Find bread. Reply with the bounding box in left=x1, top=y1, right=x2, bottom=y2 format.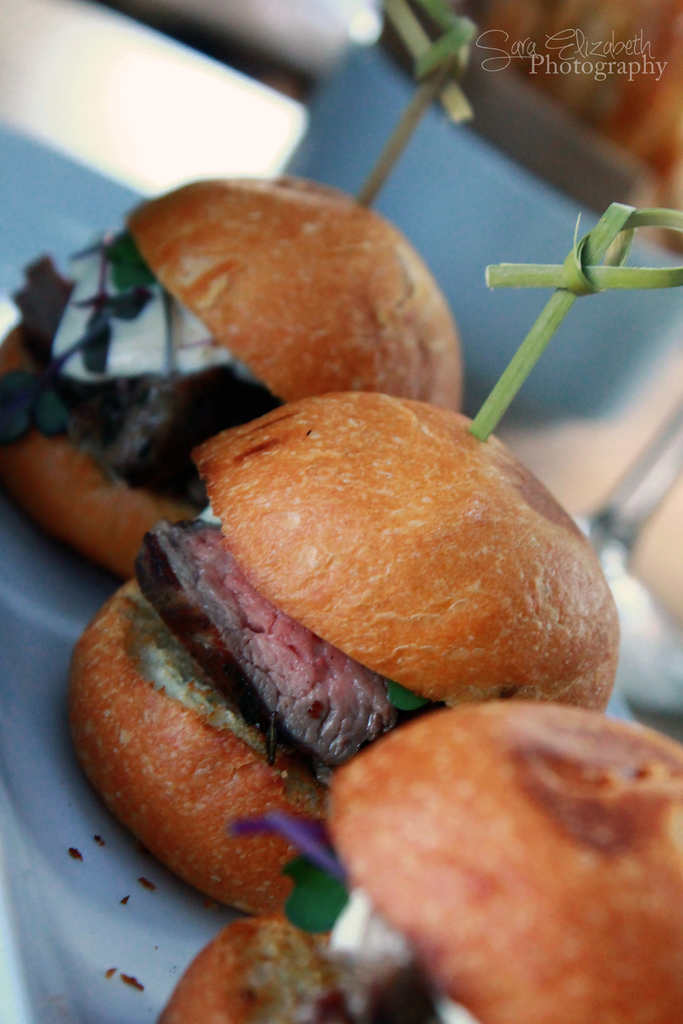
left=158, top=701, right=682, bottom=1023.
